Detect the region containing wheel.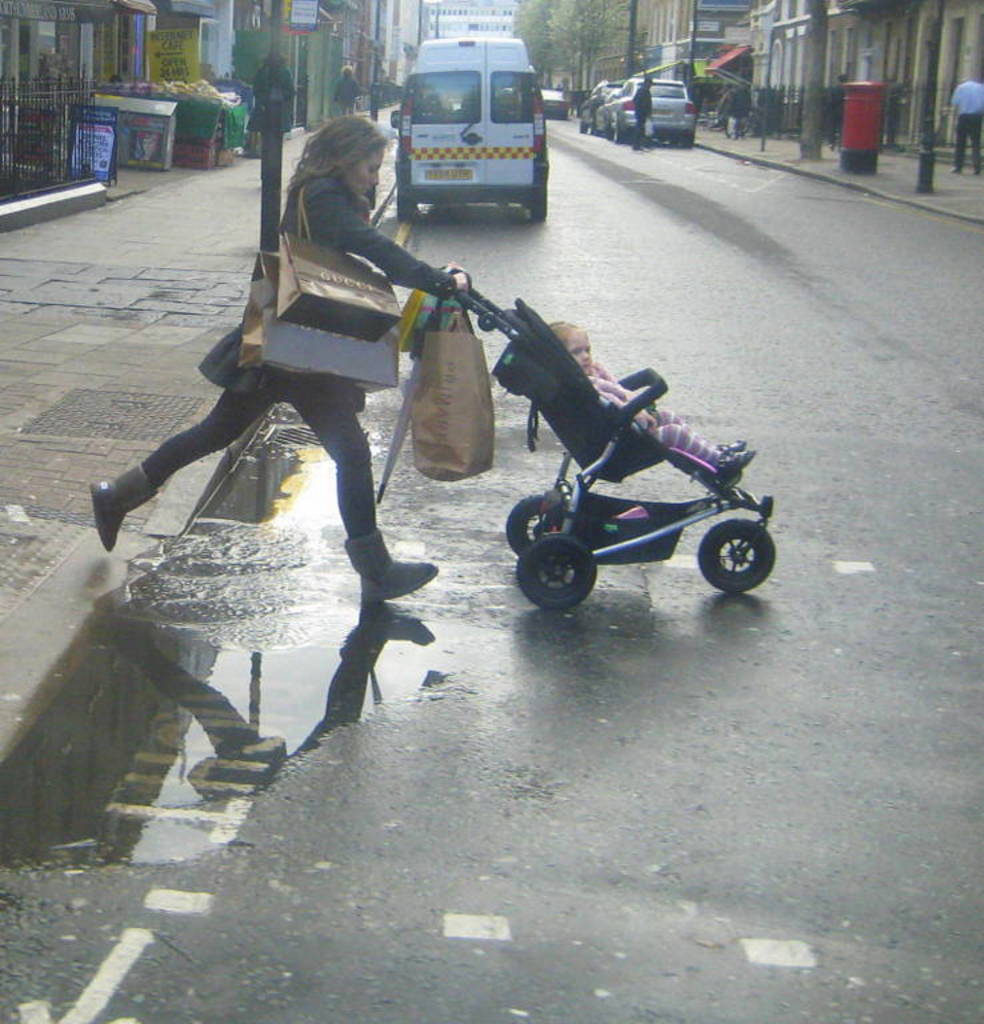
box=[389, 195, 423, 220].
